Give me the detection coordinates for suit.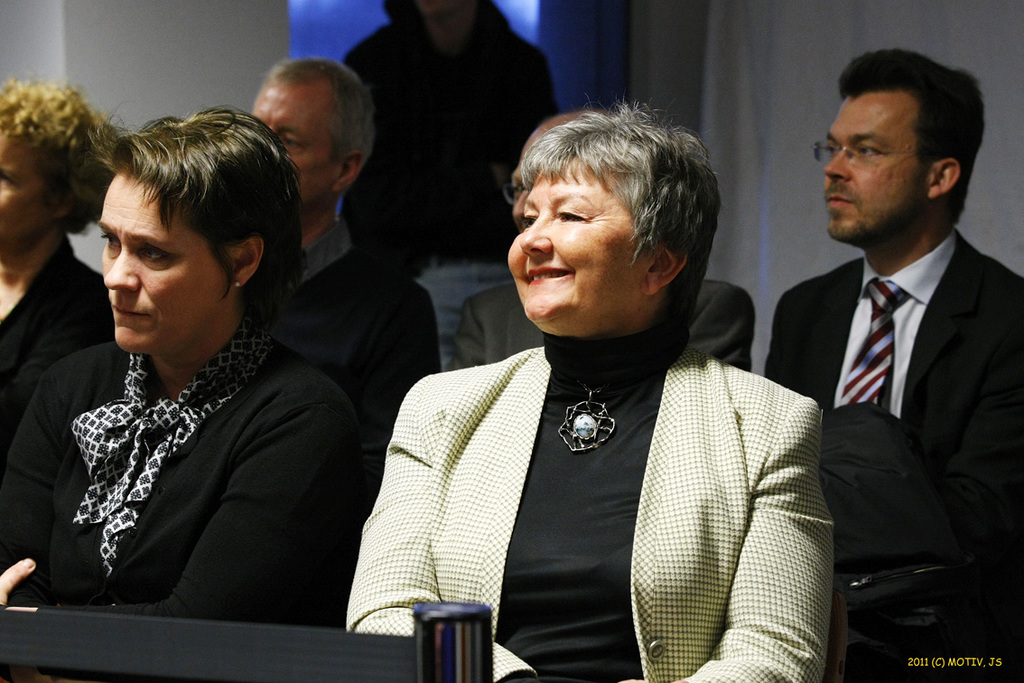
336:282:860:659.
